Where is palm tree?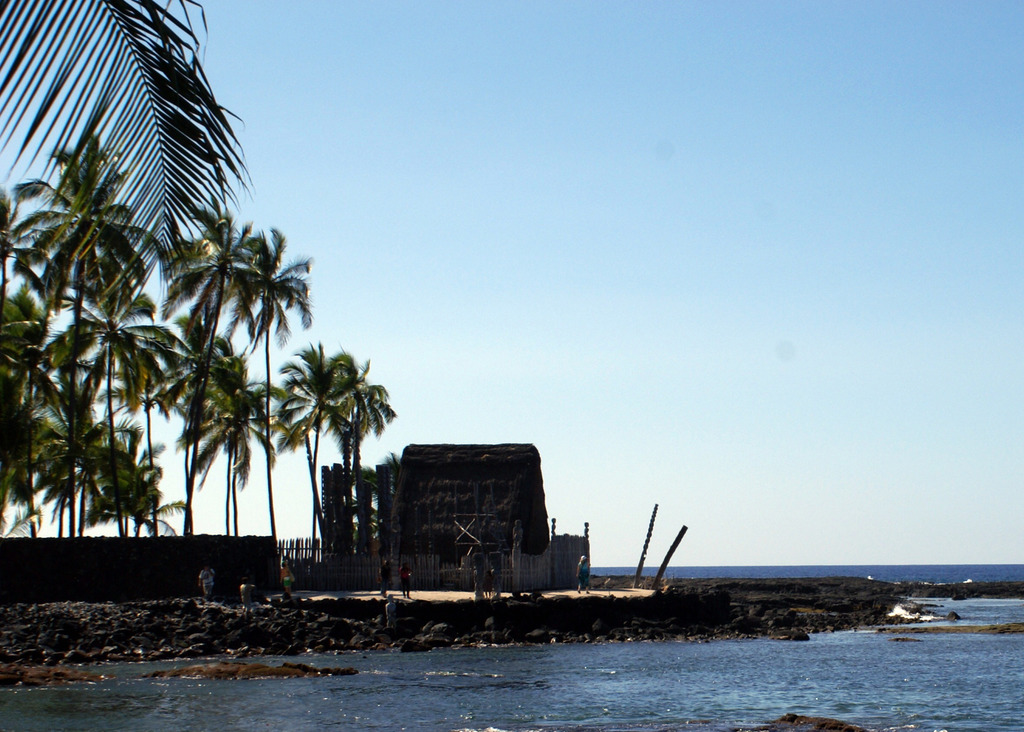
bbox(230, 228, 314, 548).
